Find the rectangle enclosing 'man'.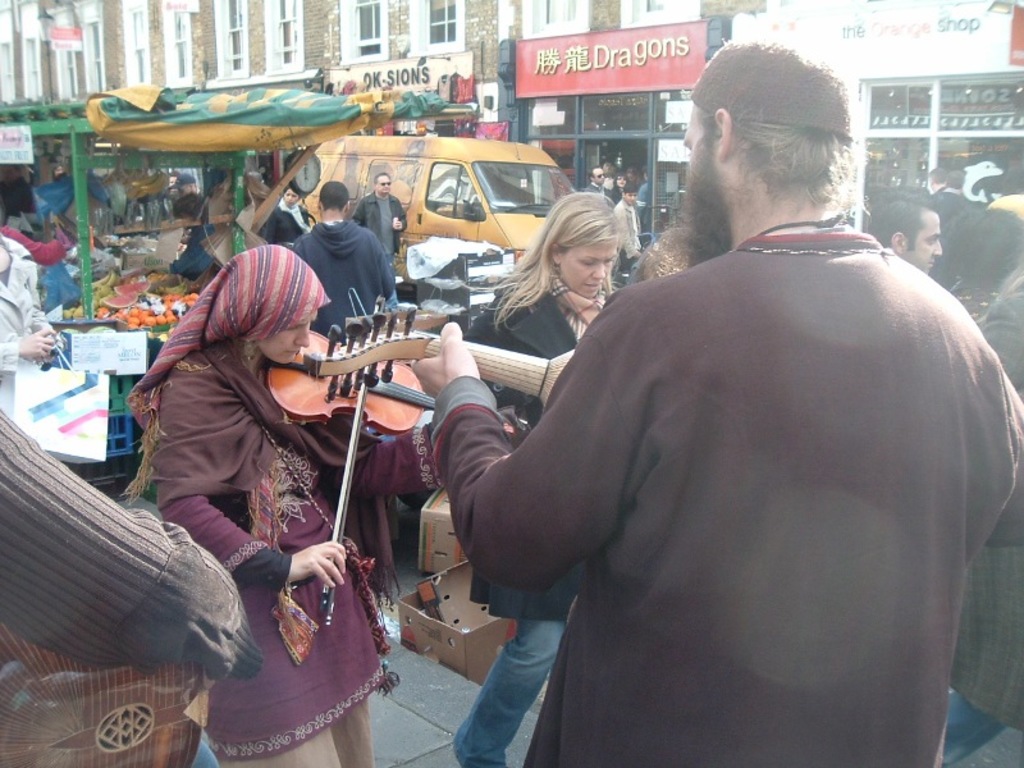
box=[613, 184, 646, 278].
